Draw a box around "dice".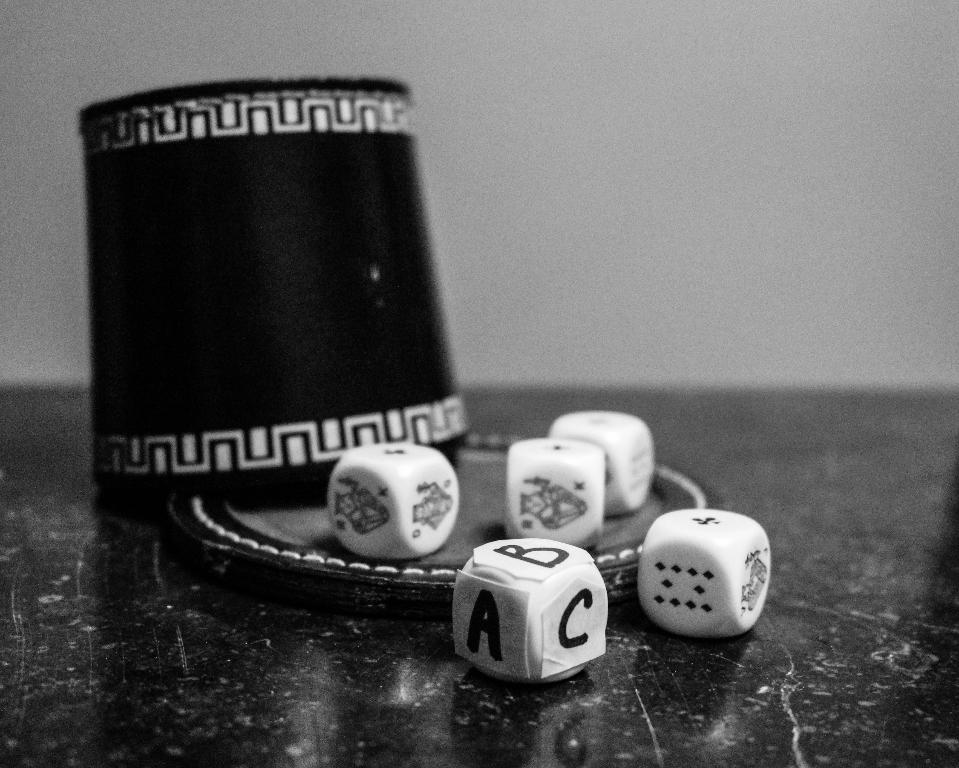
(left=501, top=434, right=604, bottom=546).
